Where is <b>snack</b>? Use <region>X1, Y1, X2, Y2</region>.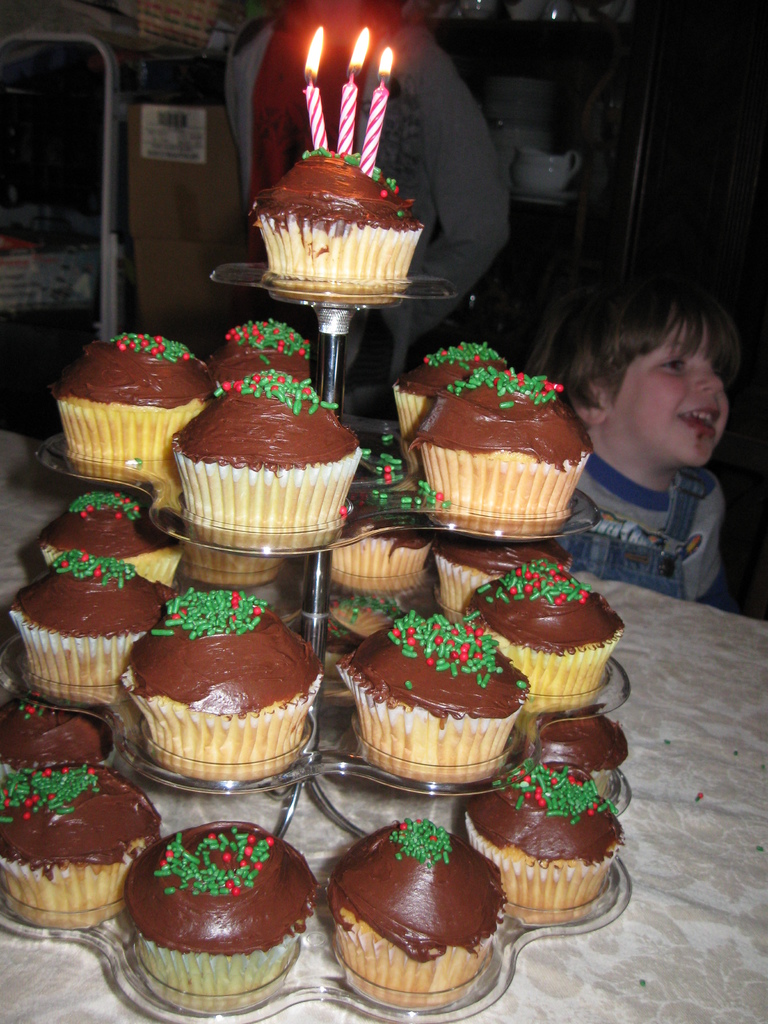
<region>119, 581, 327, 779</region>.
